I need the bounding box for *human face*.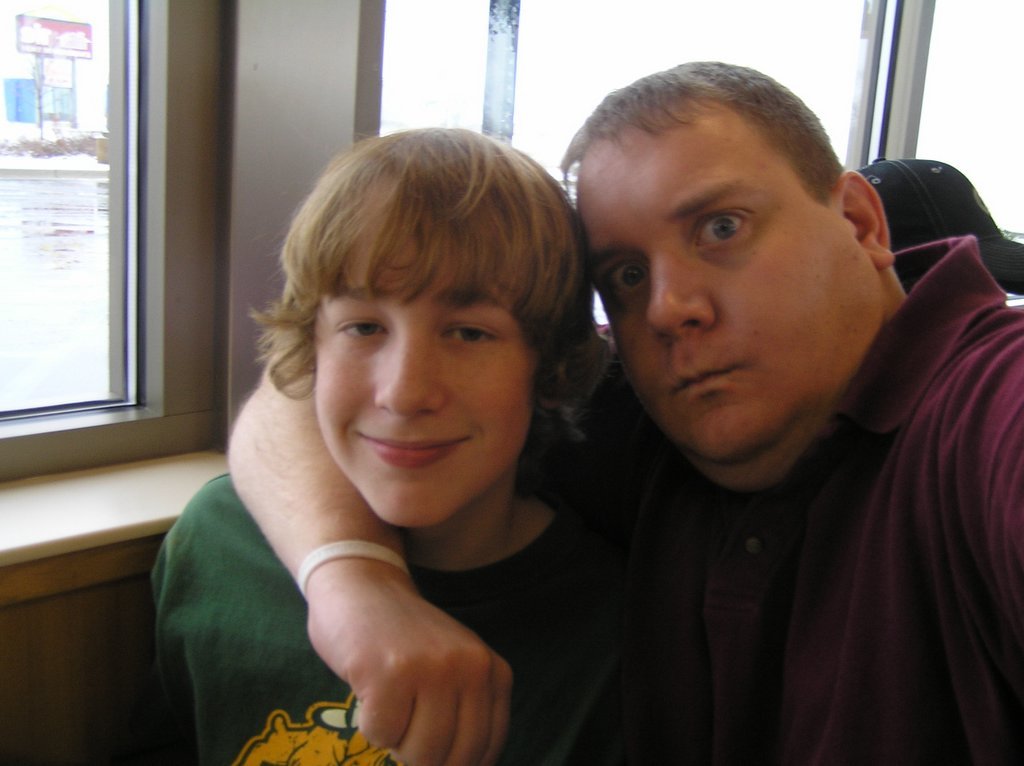
Here it is: l=582, t=124, r=883, b=445.
